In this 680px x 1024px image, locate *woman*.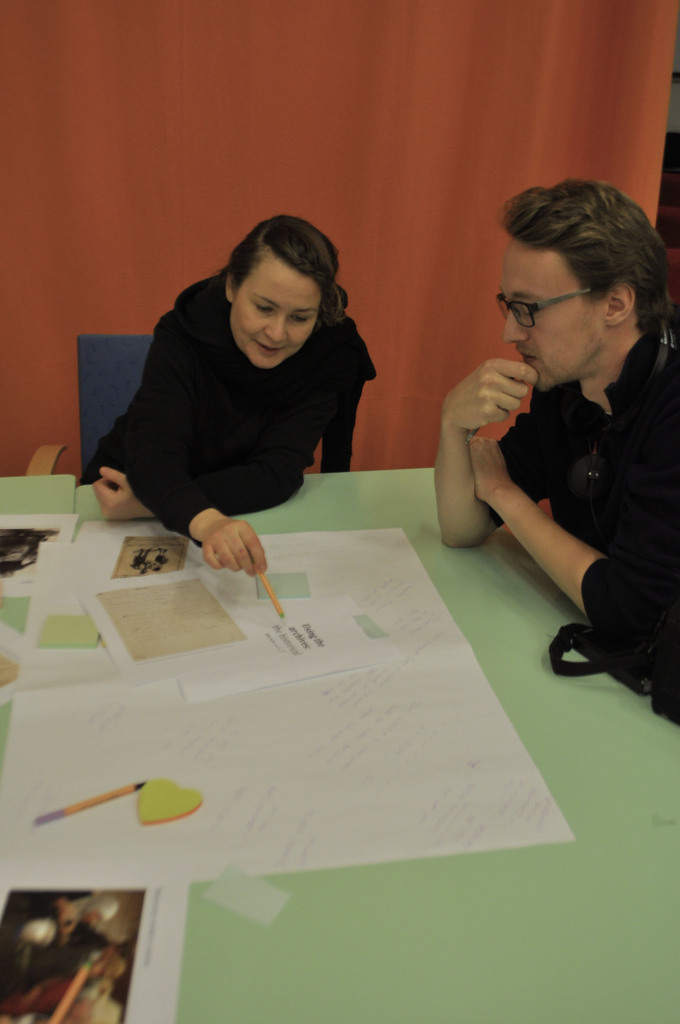
Bounding box: [90, 205, 383, 566].
